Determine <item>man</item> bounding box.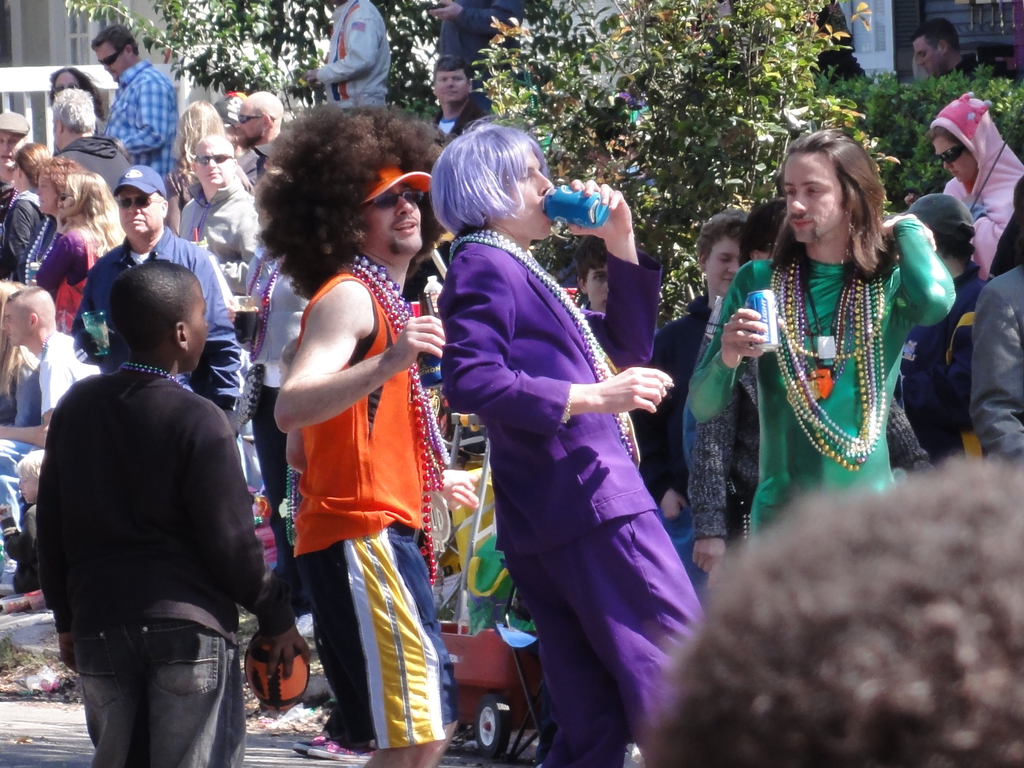
Determined: [428, 110, 706, 767].
